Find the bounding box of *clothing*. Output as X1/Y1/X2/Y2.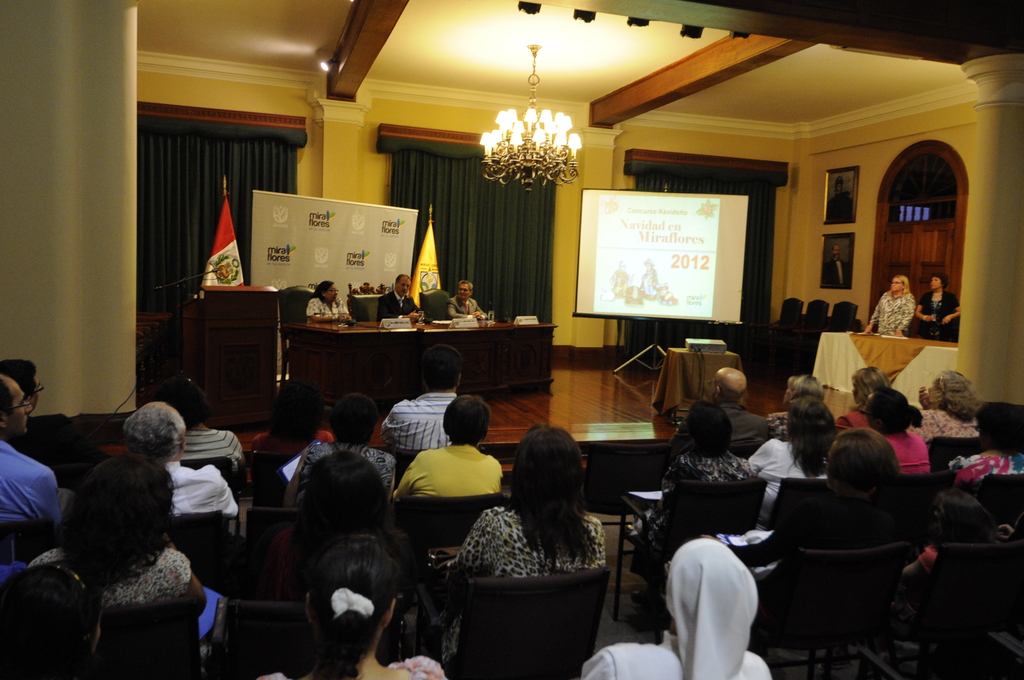
20/414/99/480.
